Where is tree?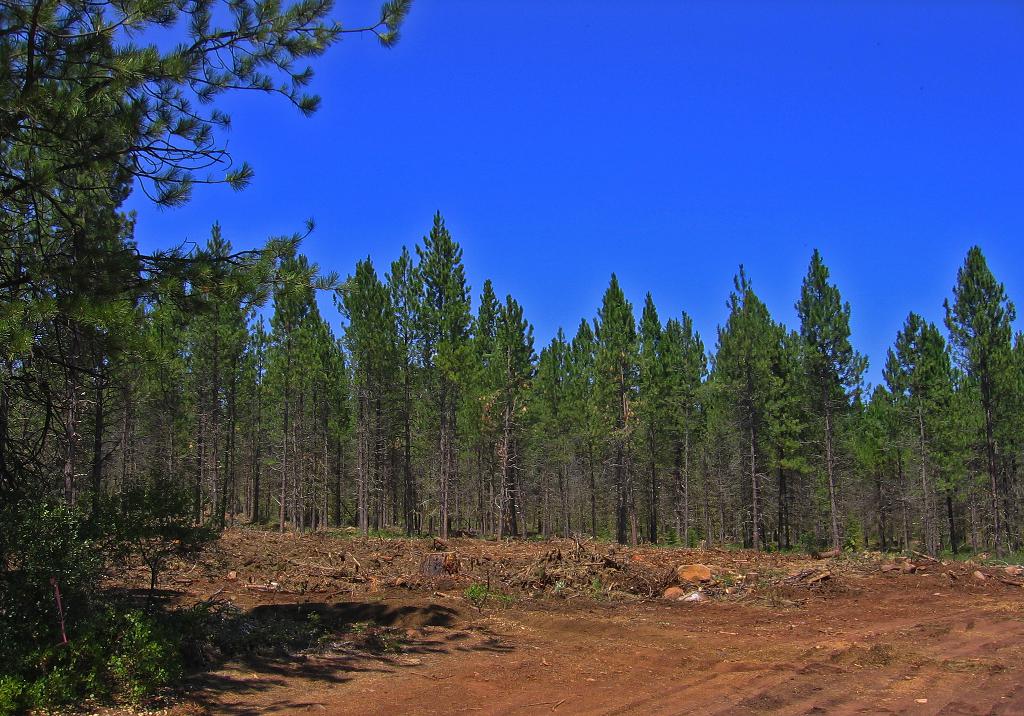
{"left": 589, "top": 270, "right": 638, "bottom": 540}.
